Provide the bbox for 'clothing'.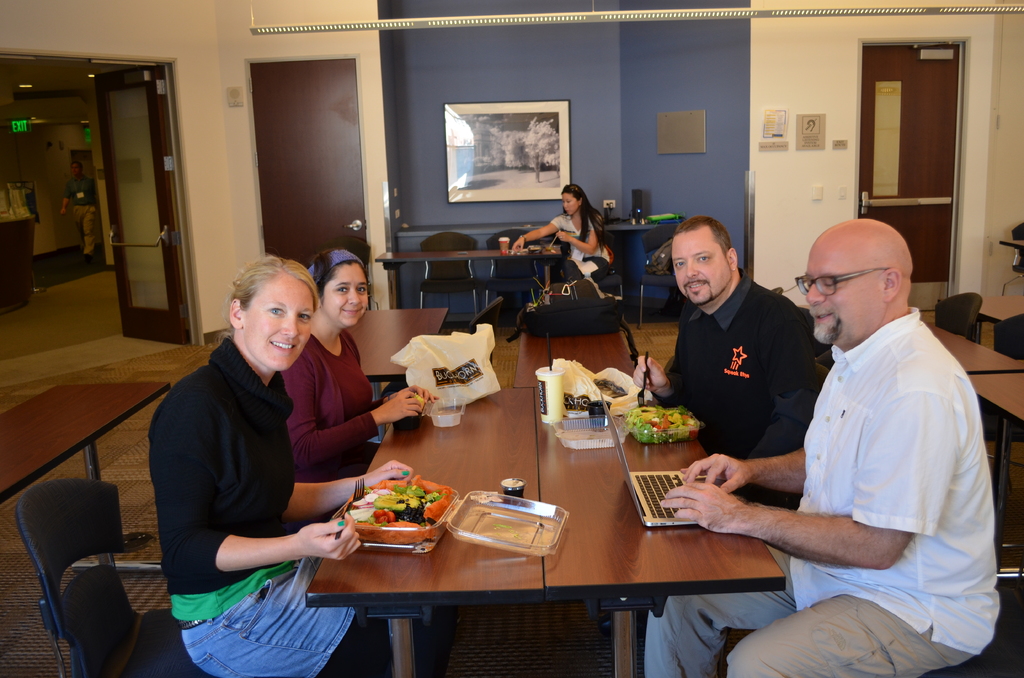
bbox=[656, 270, 822, 509].
